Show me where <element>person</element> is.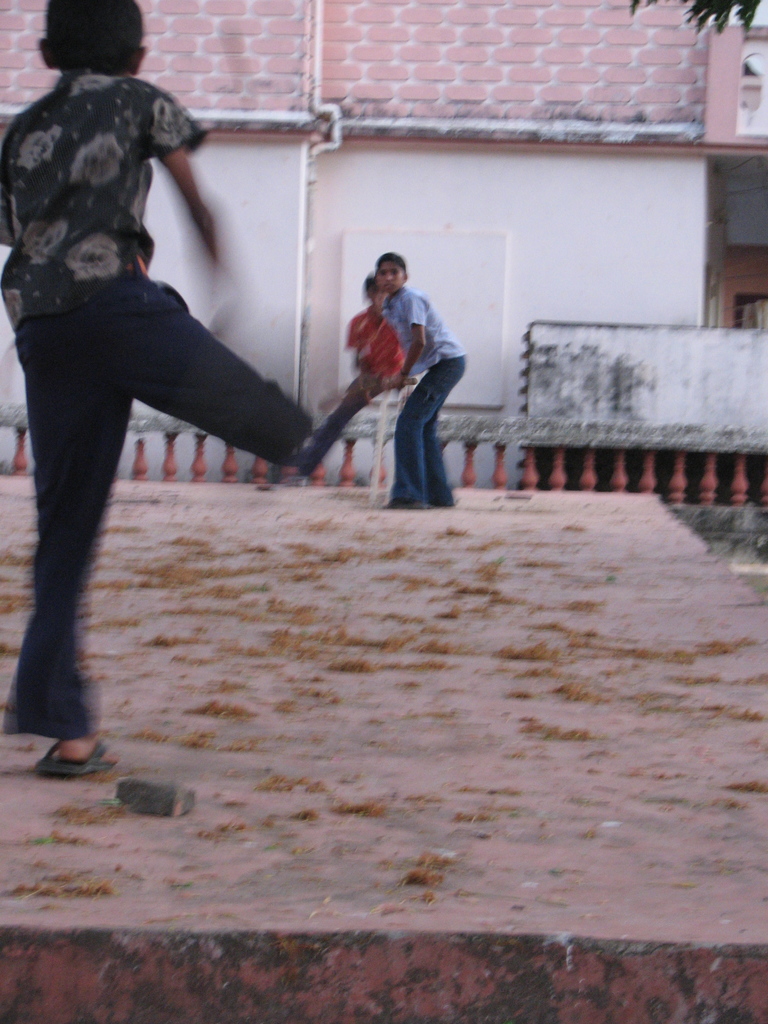
<element>person</element> is at box=[295, 275, 406, 477].
